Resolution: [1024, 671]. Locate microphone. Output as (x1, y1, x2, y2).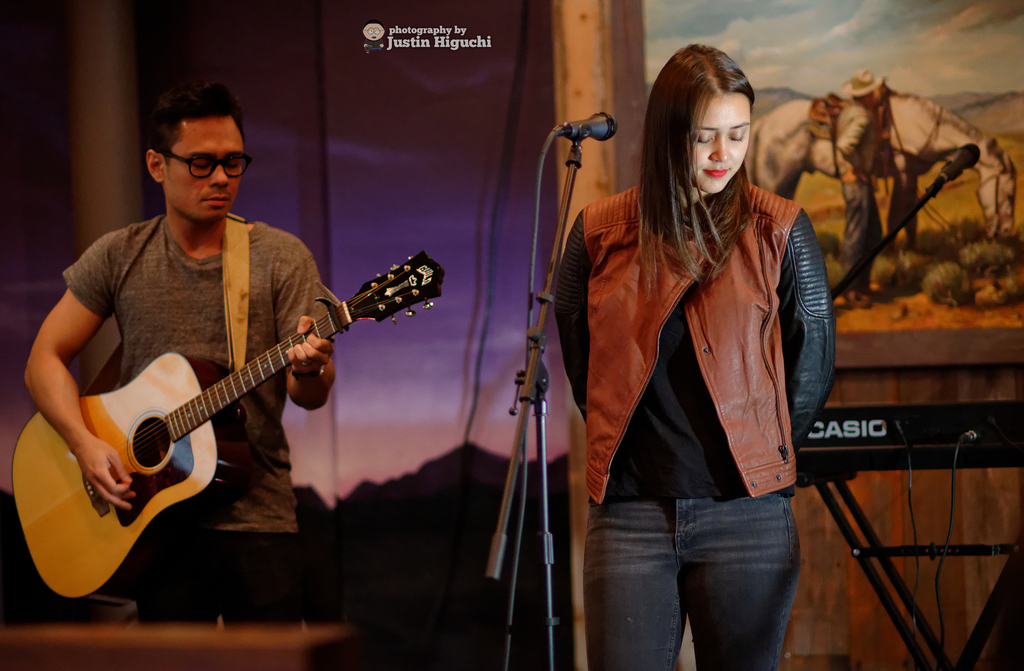
(523, 108, 620, 157).
